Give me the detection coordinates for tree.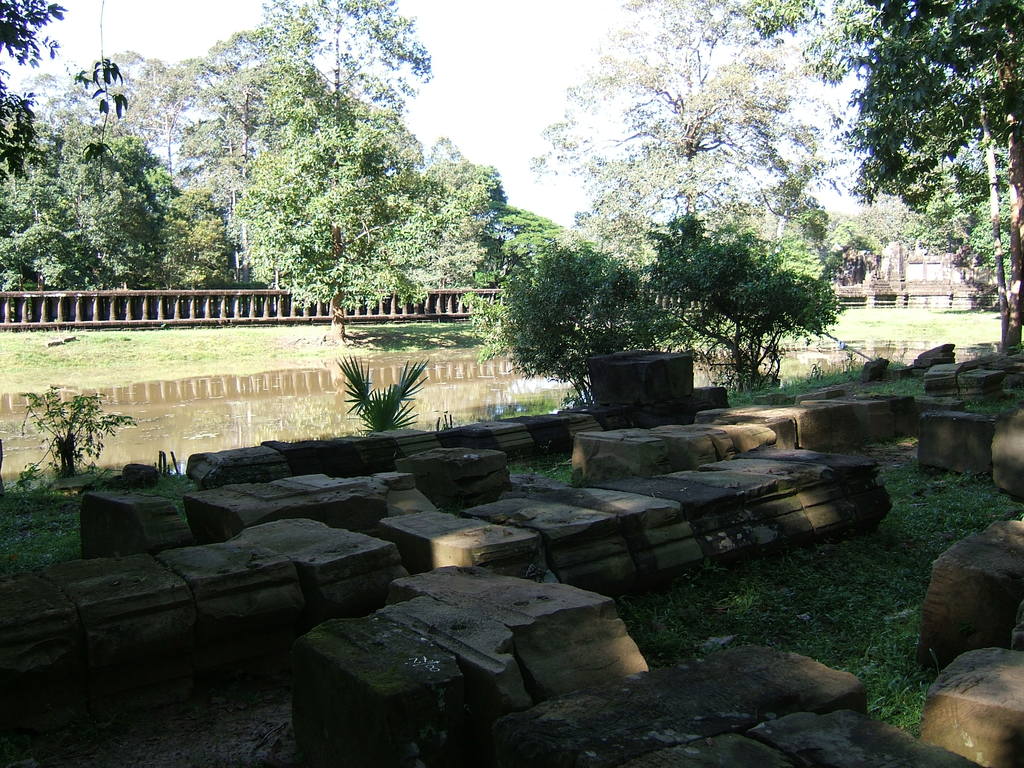
Rect(252, 0, 440, 123).
